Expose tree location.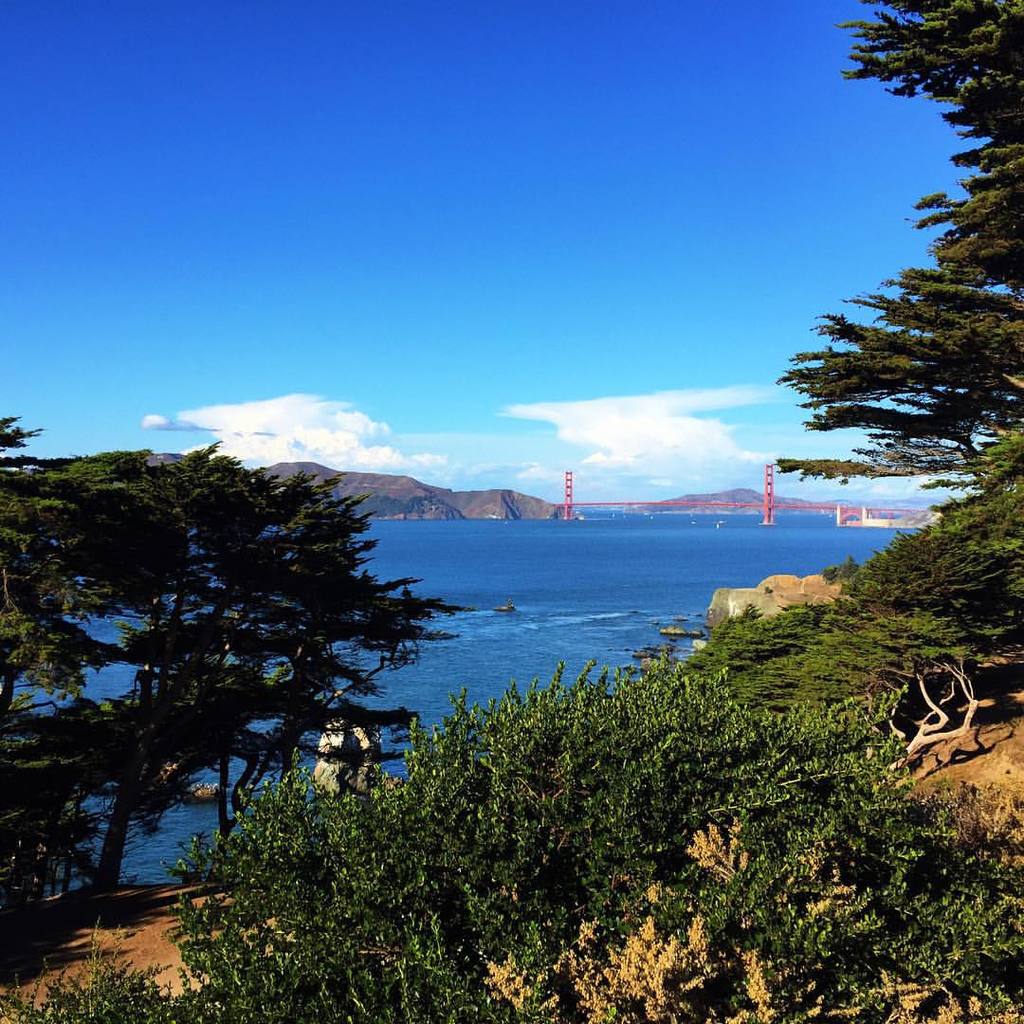
Exposed at (0,664,1023,1023).
